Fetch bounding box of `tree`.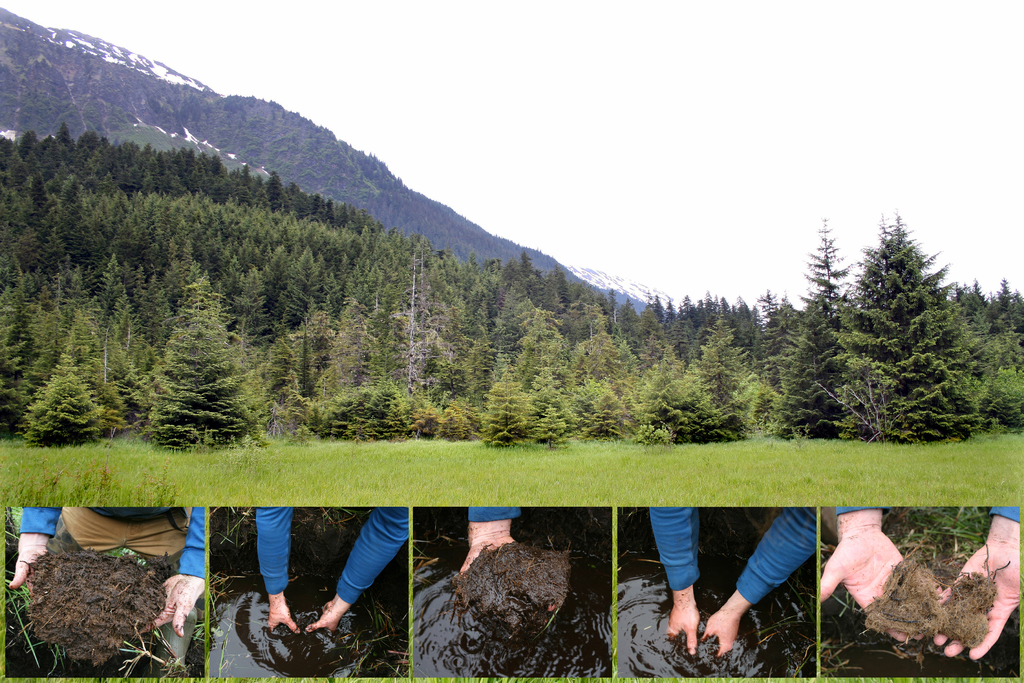
Bbox: 97 177 131 240.
